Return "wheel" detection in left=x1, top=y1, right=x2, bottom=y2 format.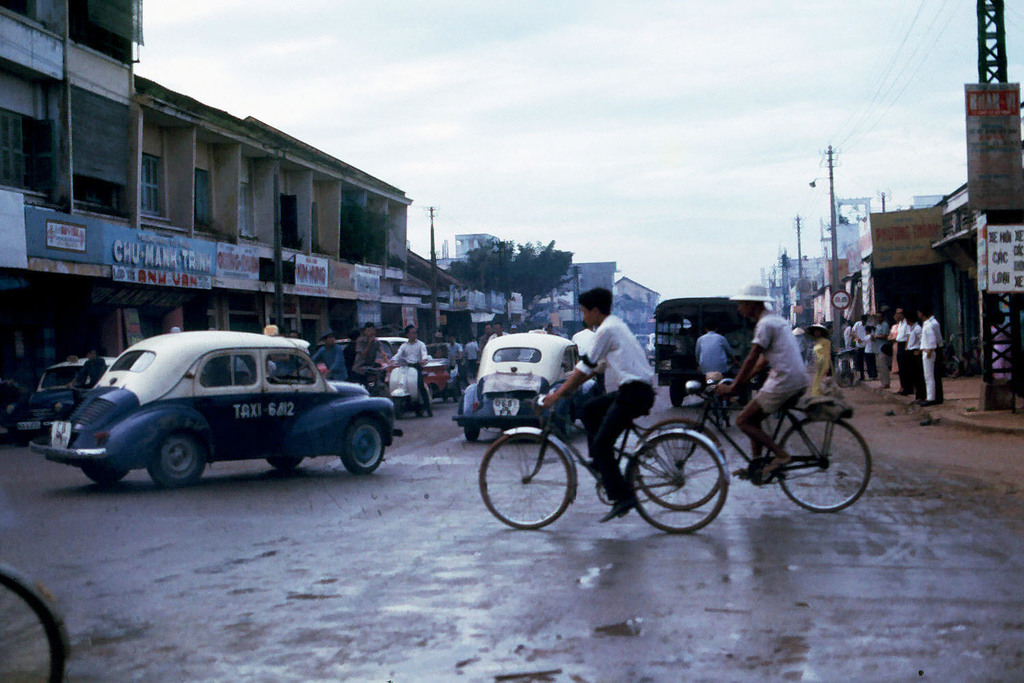
left=0, top=573, right=63, bottom=682.
